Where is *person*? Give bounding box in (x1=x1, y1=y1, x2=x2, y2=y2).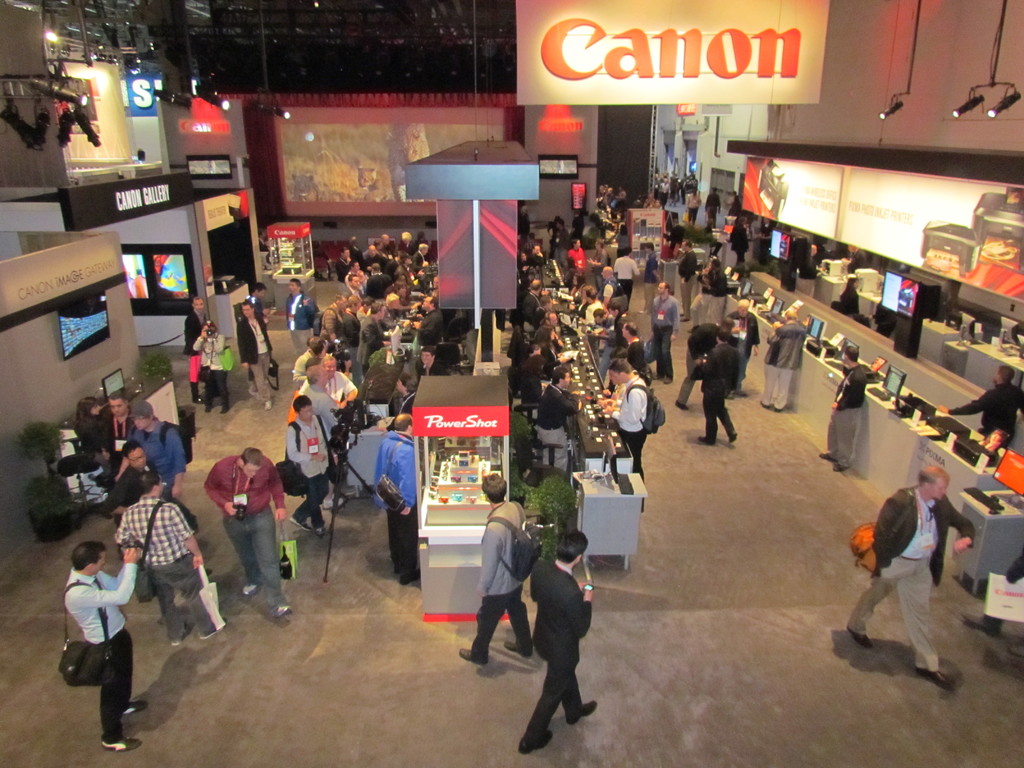
(x1=191, y1=319, x2=225, y2=416).
